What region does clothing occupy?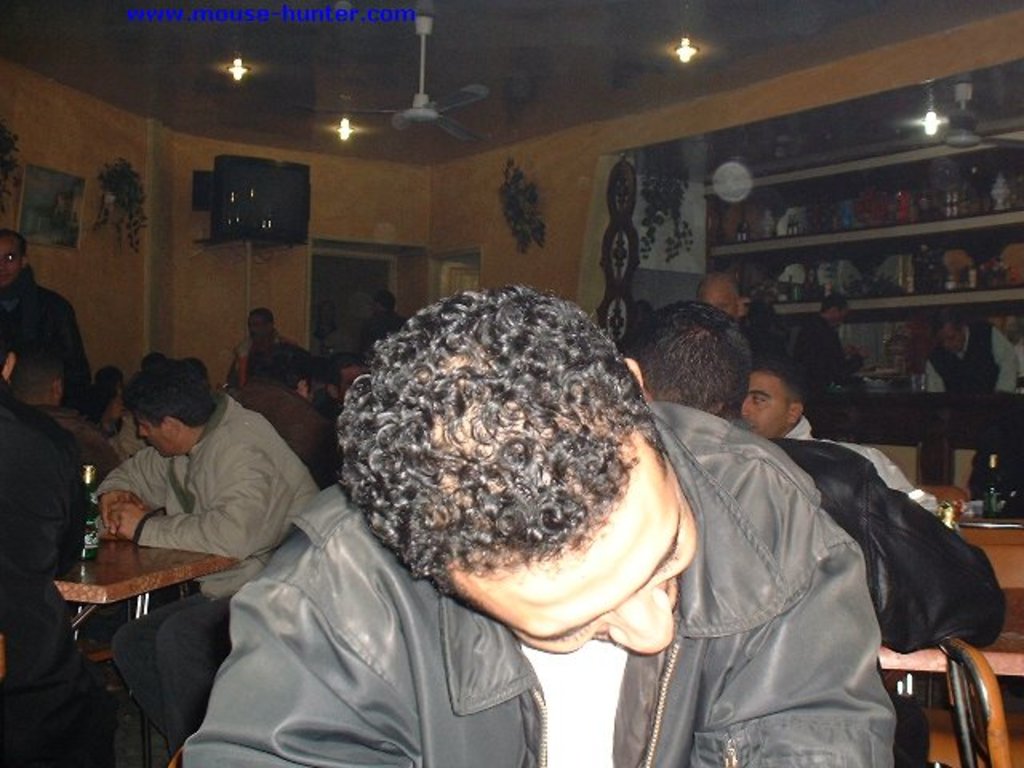
<region>774, 427, 1010, 766</region>.
